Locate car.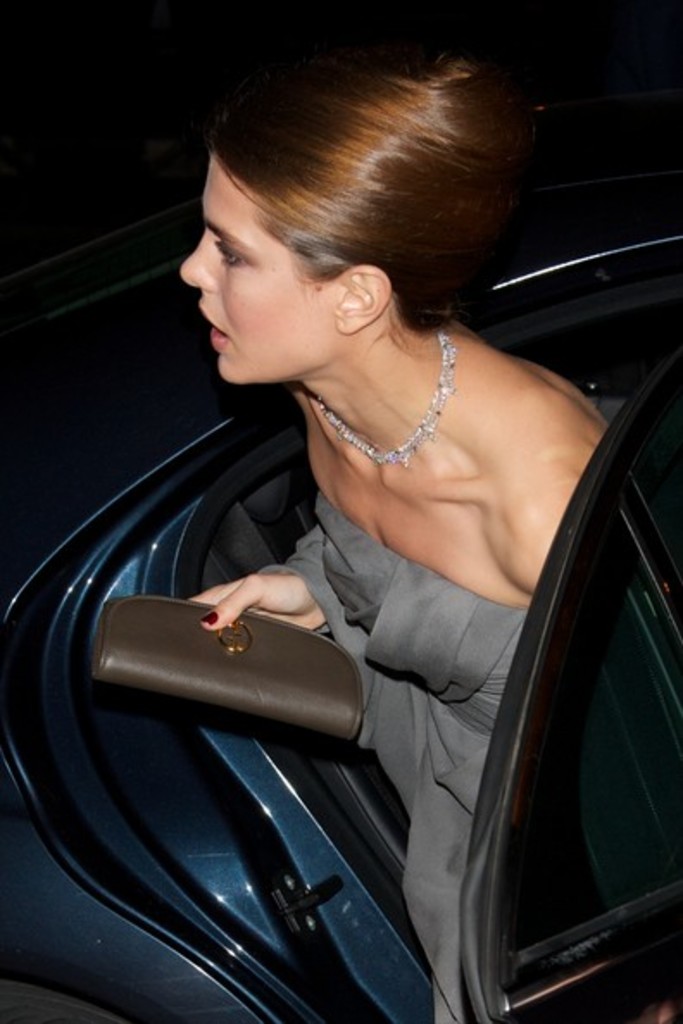
Bounding box: detection(0, 103, 681, 1022).
